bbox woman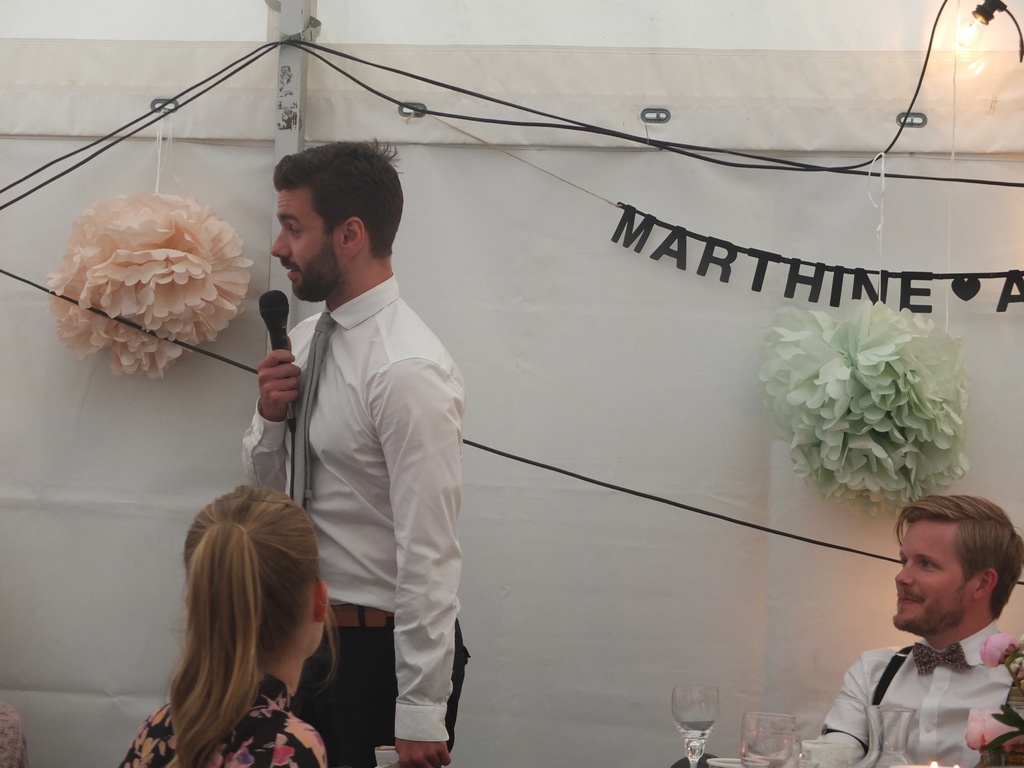
124,472,360,767
